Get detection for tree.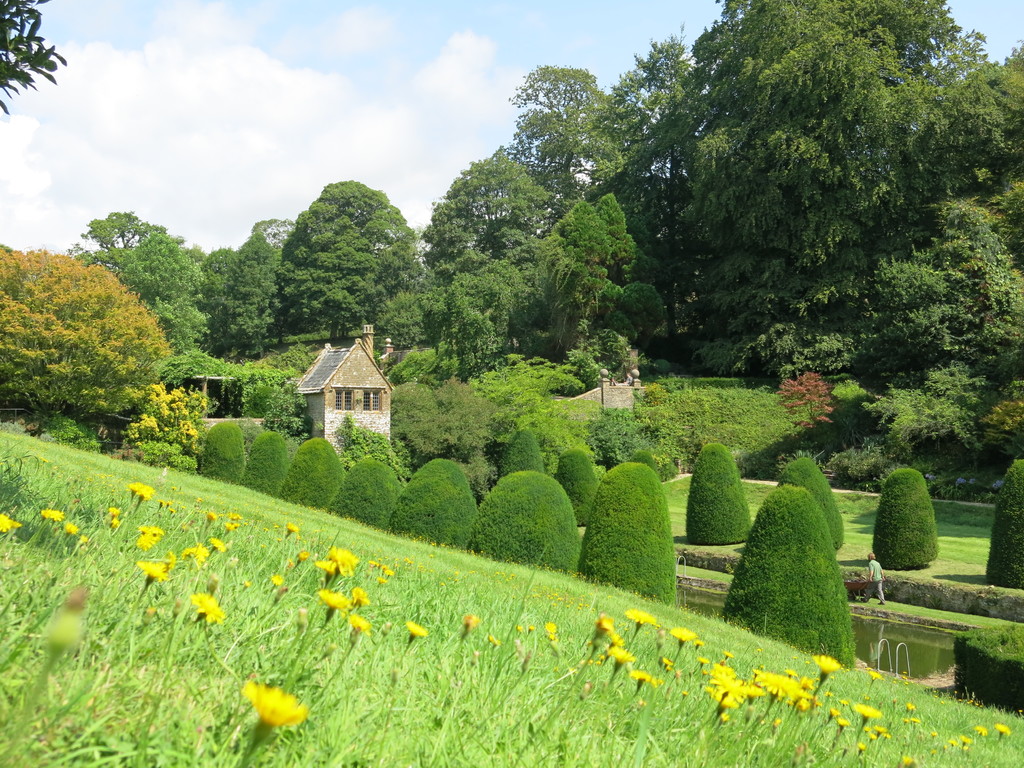
Detection: {"x1": 666, "y1": 0, "x2": 984, "y2": 385}.
